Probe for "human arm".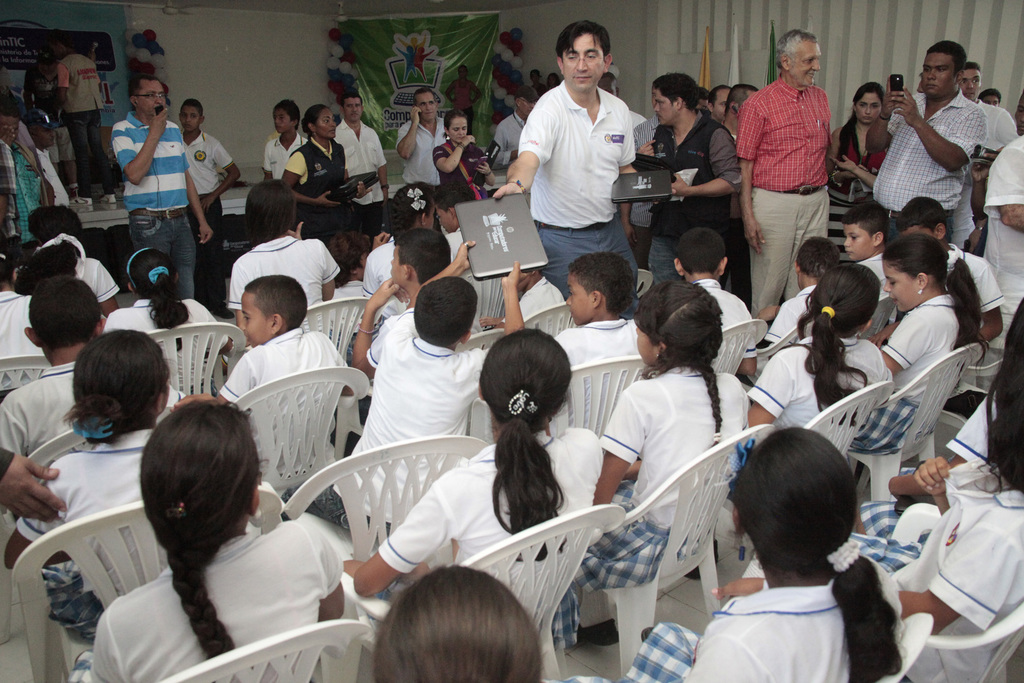
Probe result: left=863, top=78, right=904, bottom=154.
